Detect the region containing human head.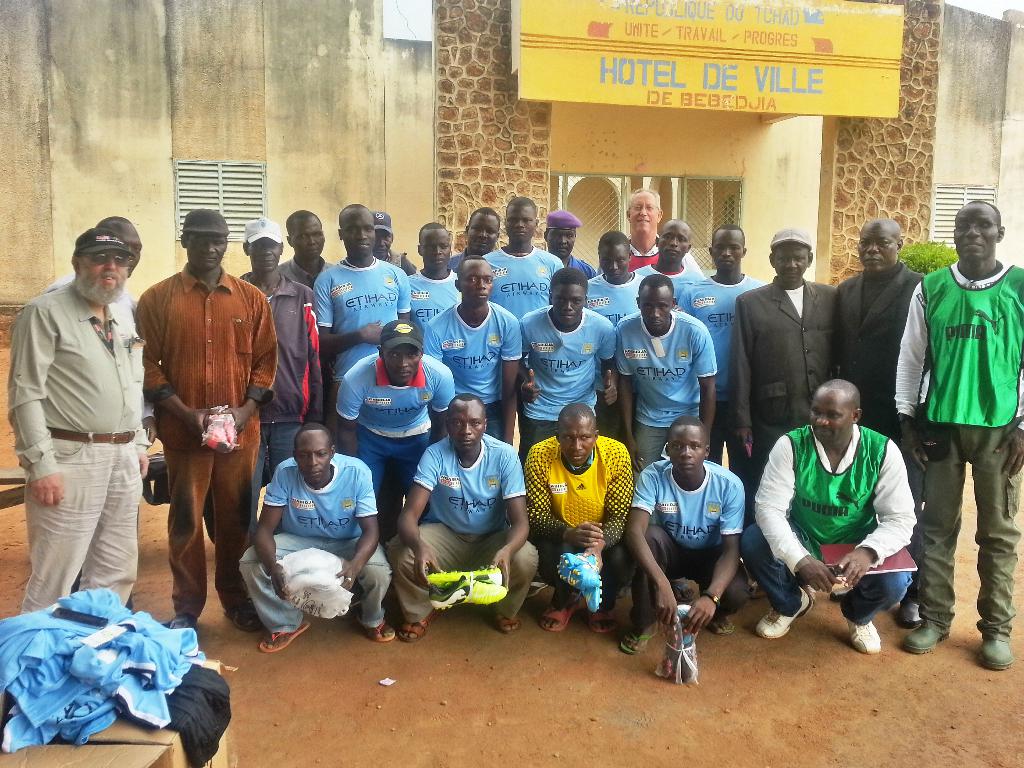
463 204 499 252.
